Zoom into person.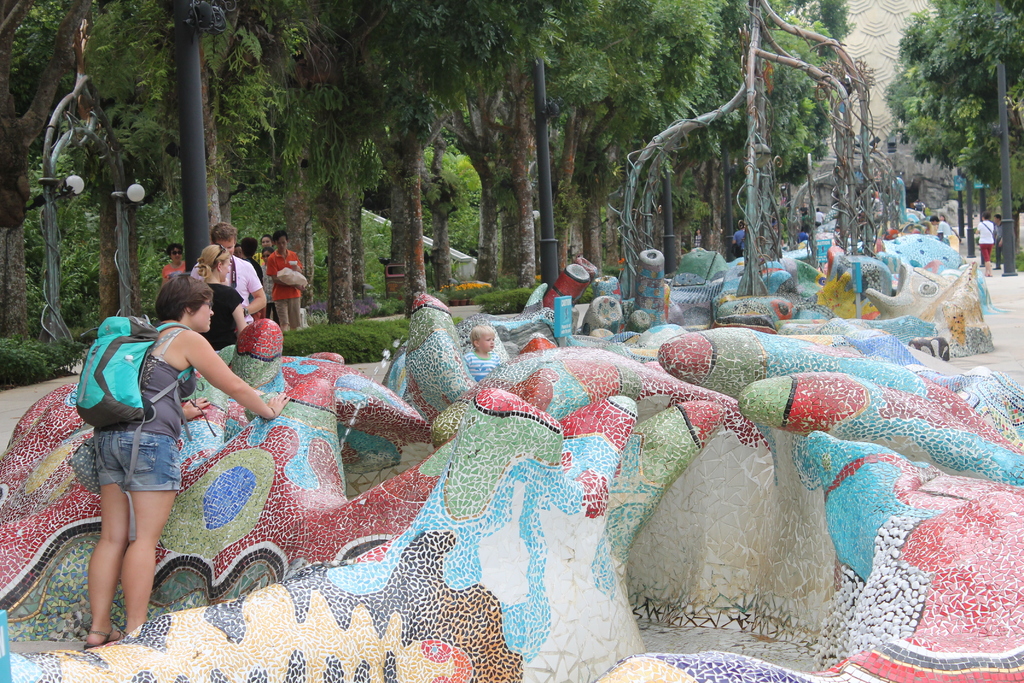
Zoom target: x1=255, y1=236, x2=280, y2=319.
